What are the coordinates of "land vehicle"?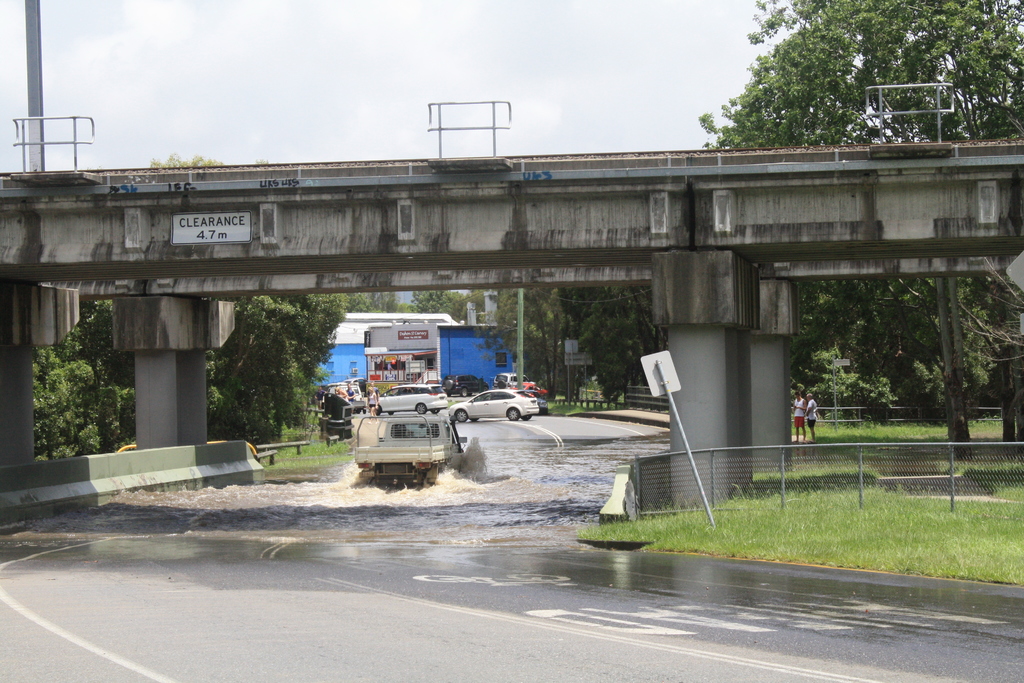
region(440, 372, 490, 397).
